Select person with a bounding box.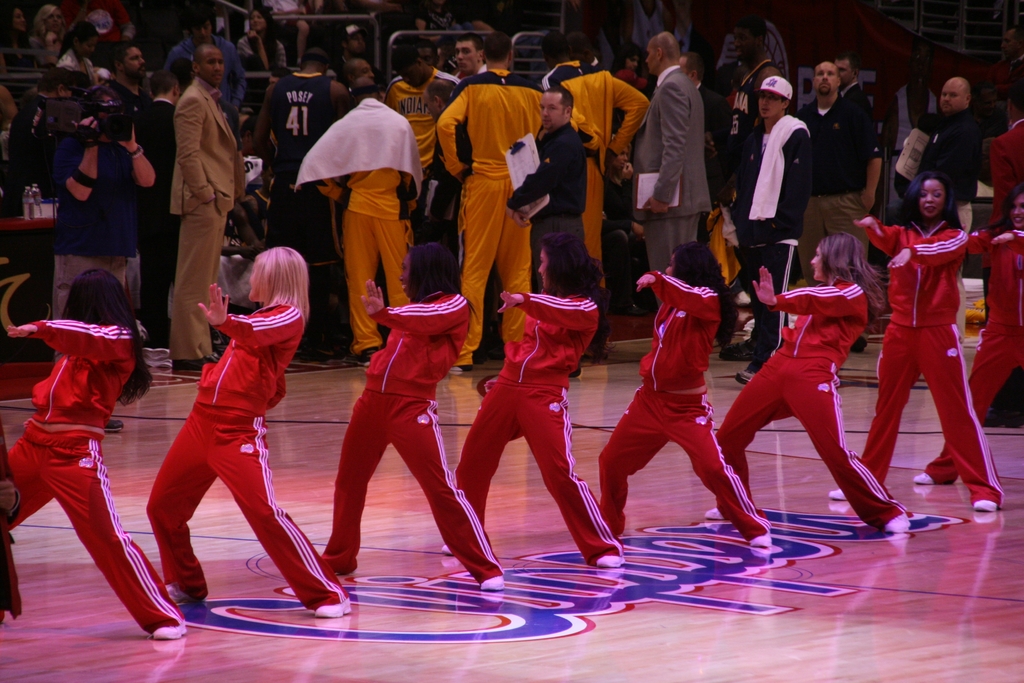
[0, 256, 186, 644].
